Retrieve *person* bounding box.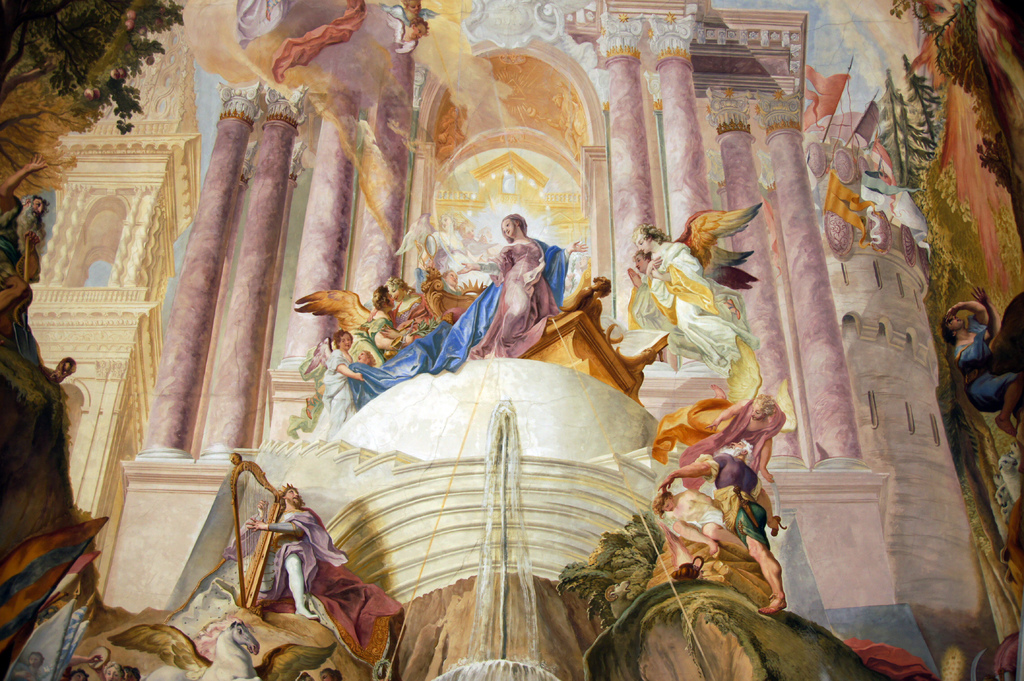
Bounding box: 0 152 47 326.
